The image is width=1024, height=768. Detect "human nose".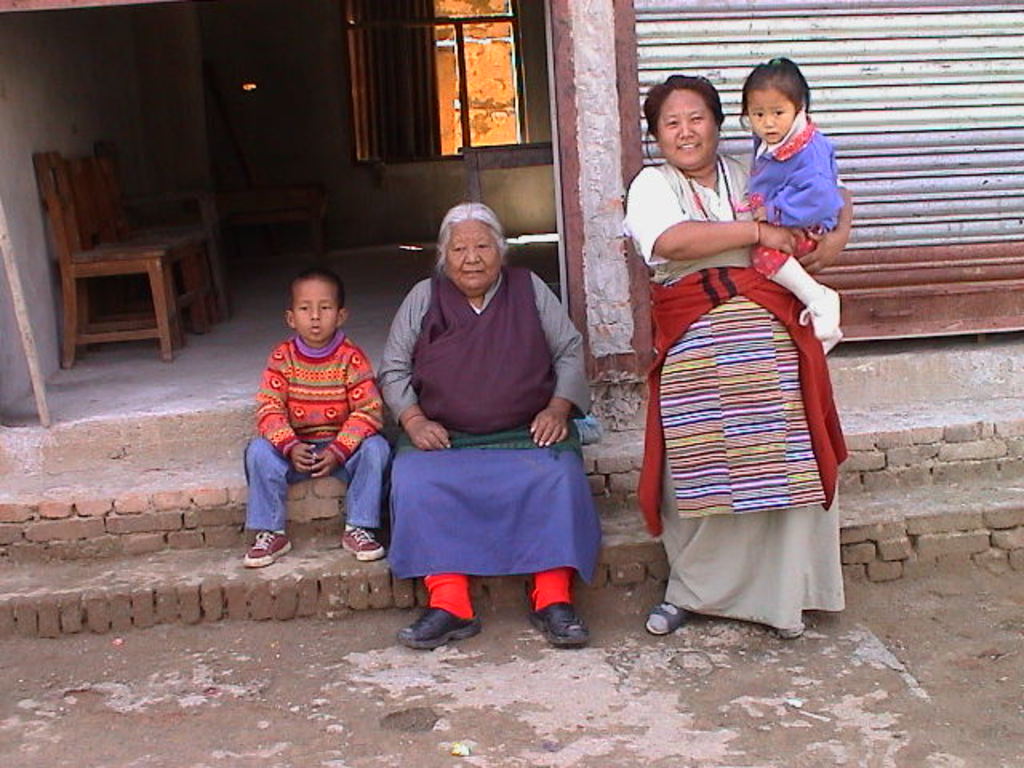
Detection: {"left": 763, "top": 114, "right": 774, "bottom": 128}.
